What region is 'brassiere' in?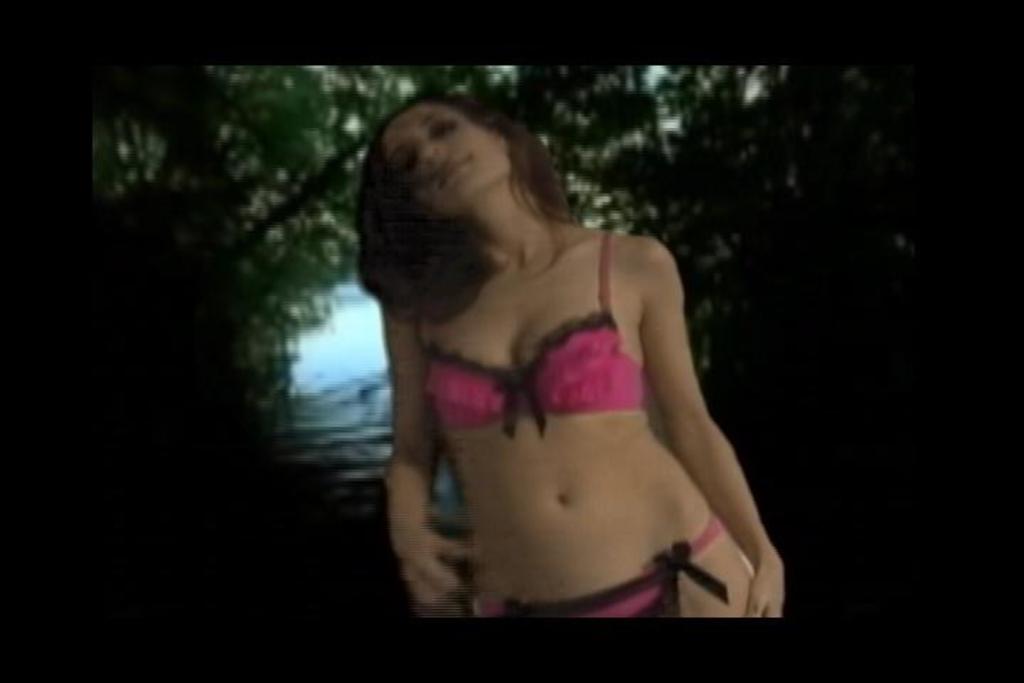
region(414, 222, 650, 444).
